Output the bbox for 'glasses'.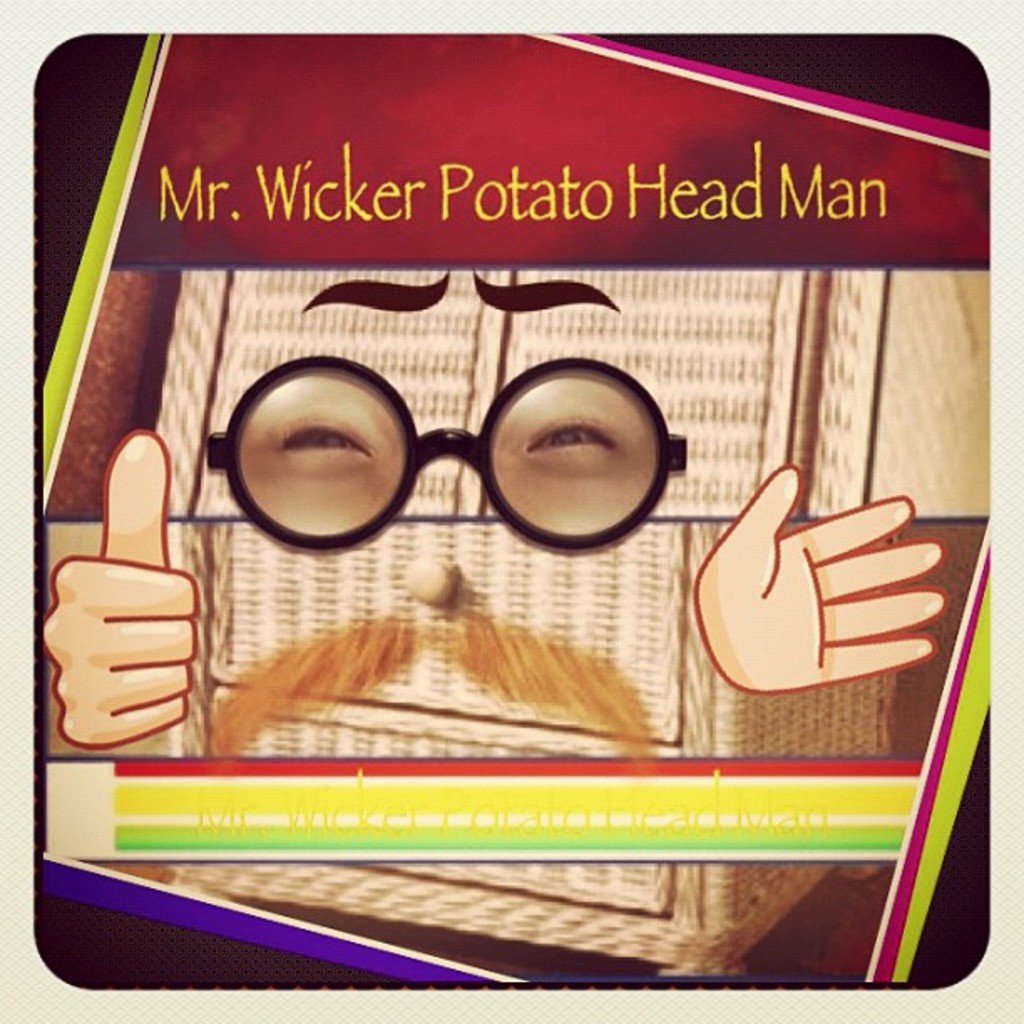
box=[184, 393, 721, 540].
